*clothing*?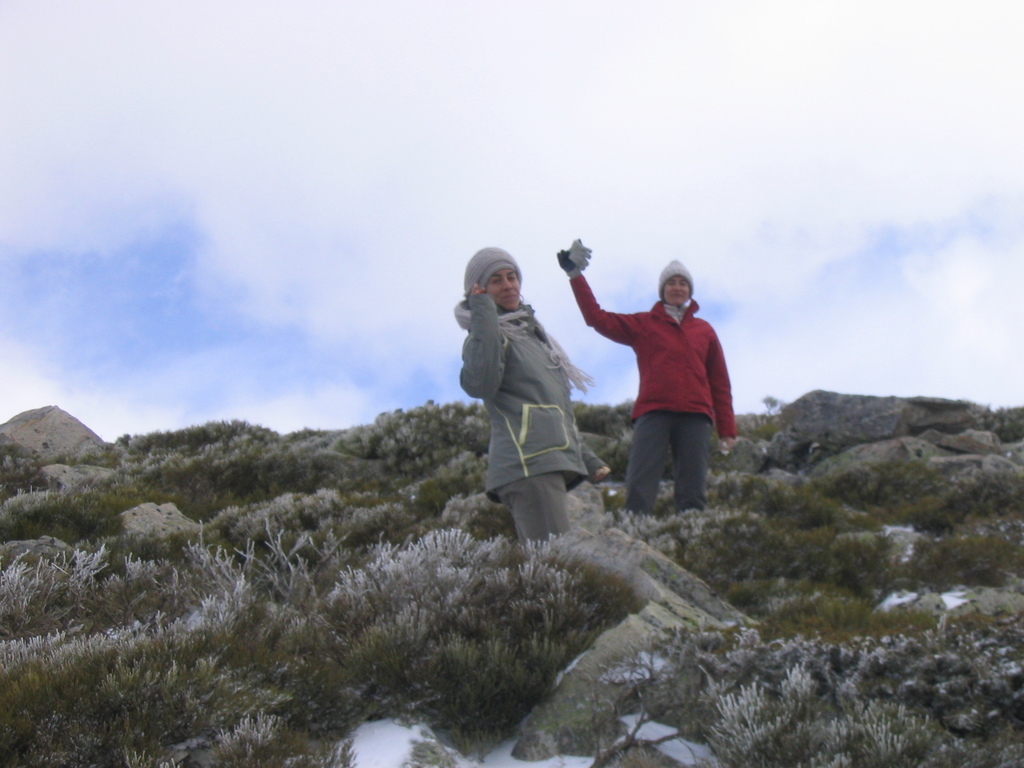
crop(456, 296, 613, 554)
